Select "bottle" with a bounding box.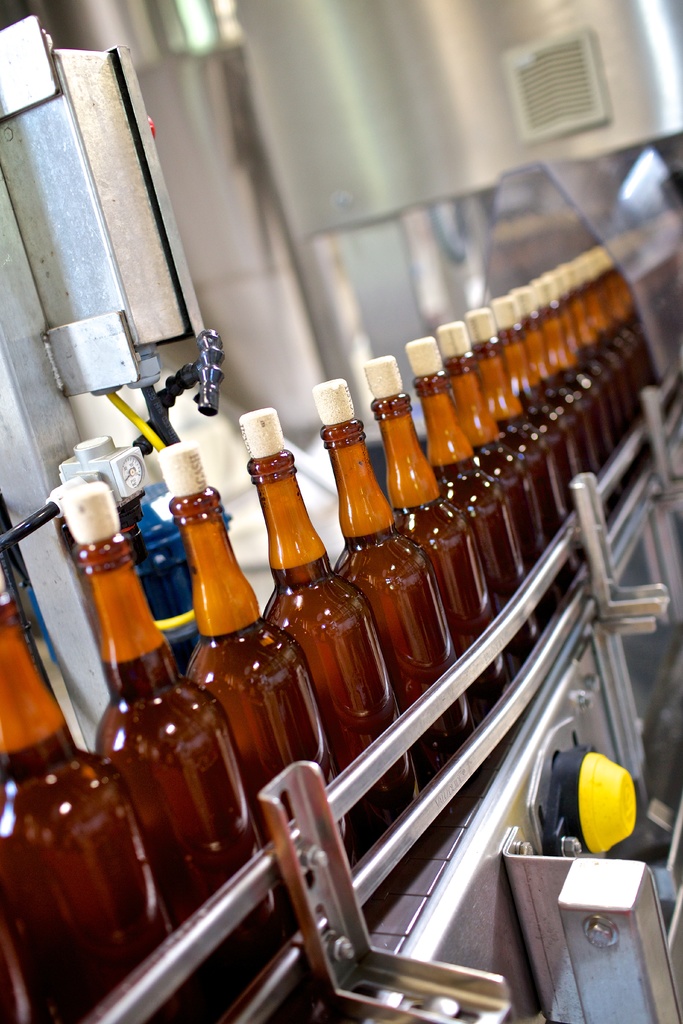
56, 540, 307, 1000.
